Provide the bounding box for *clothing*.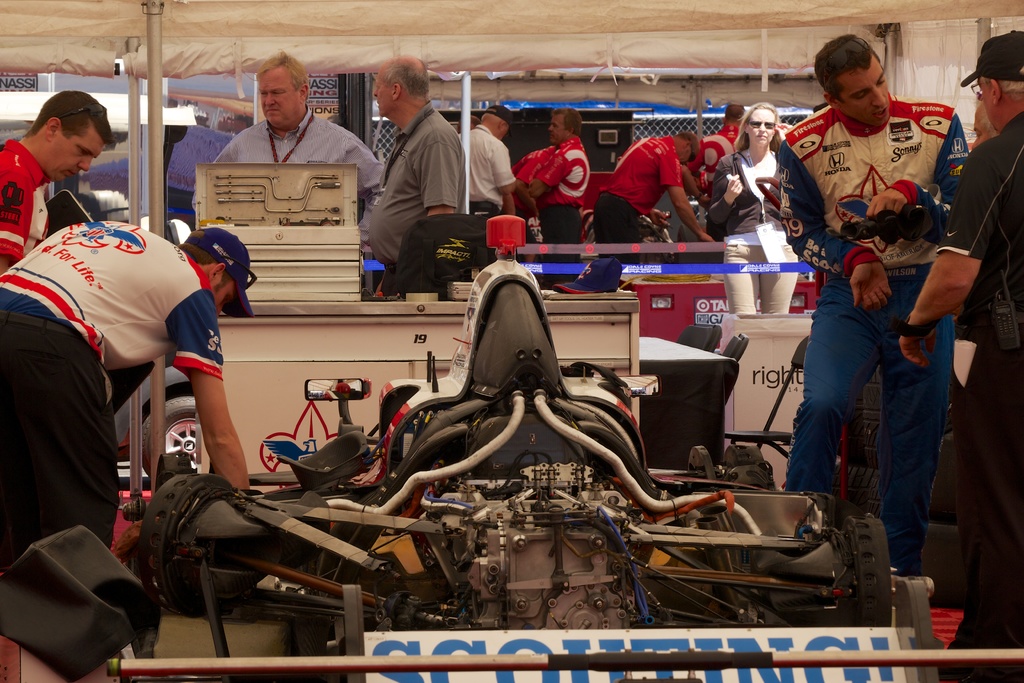
0,206,239,609.
